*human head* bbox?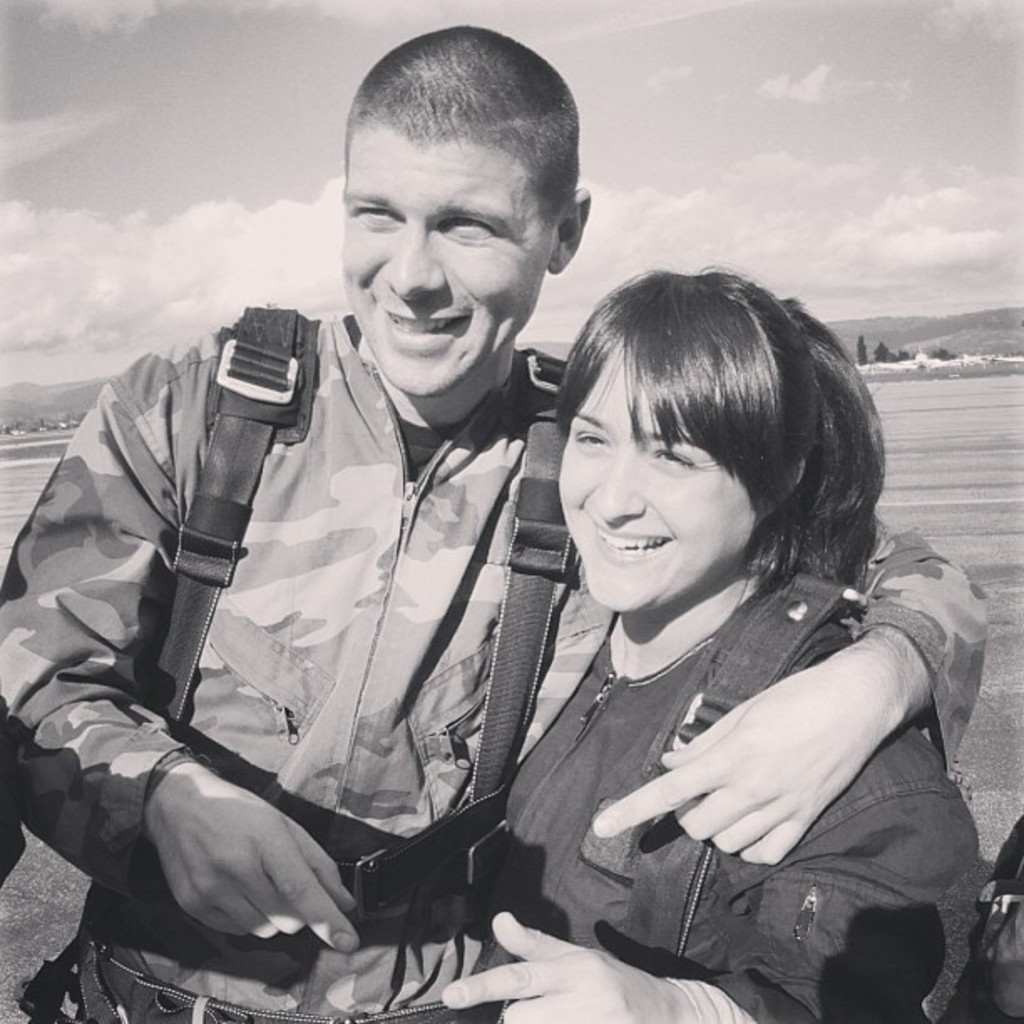
detection(554, 258, 890, 617)
